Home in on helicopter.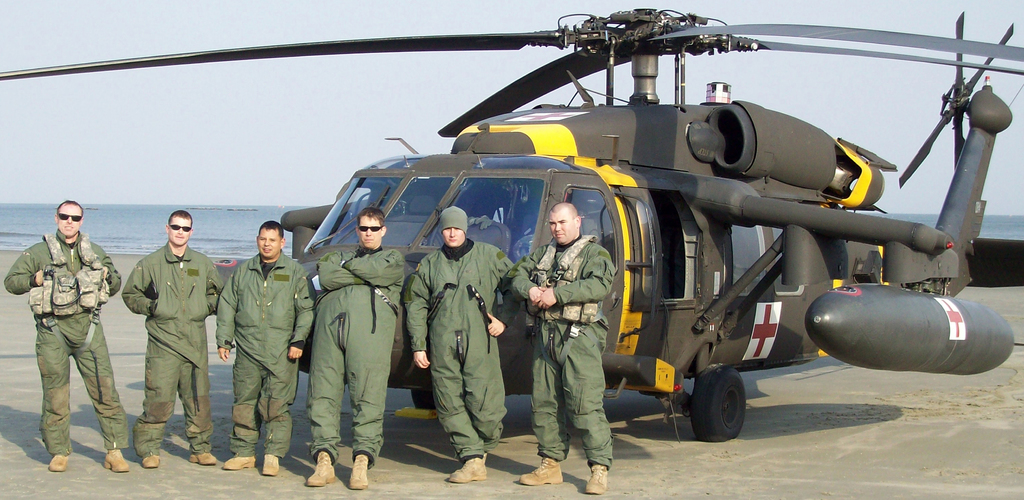
Homed in at BBox(0, 7, 1023, 442).
